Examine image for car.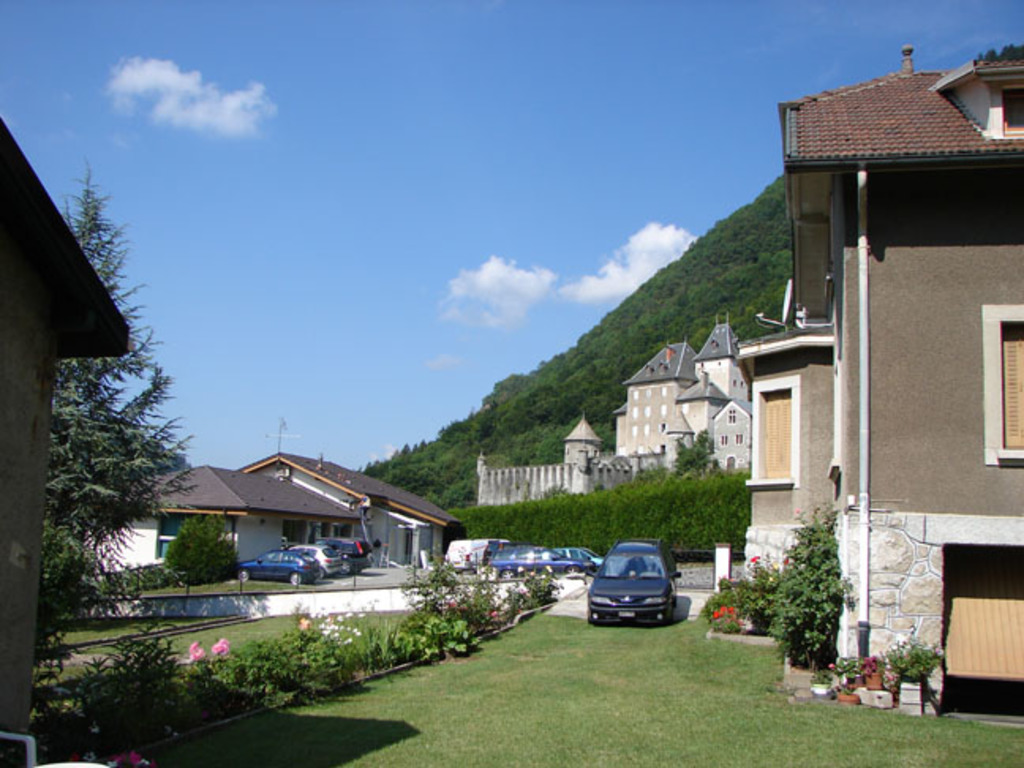
Examination result: detection(558, 547, 608, 569).
